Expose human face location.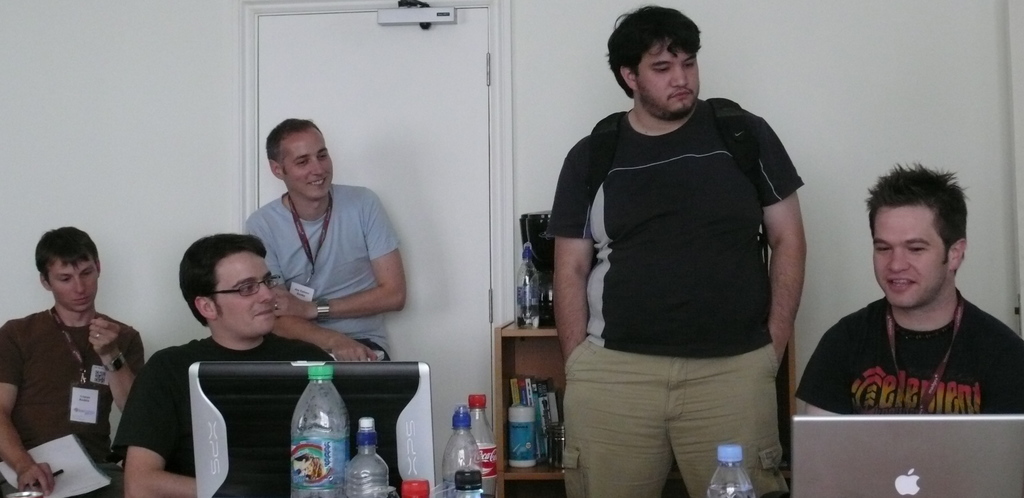
Exposed at BBox(211, 248, 276, 335).
